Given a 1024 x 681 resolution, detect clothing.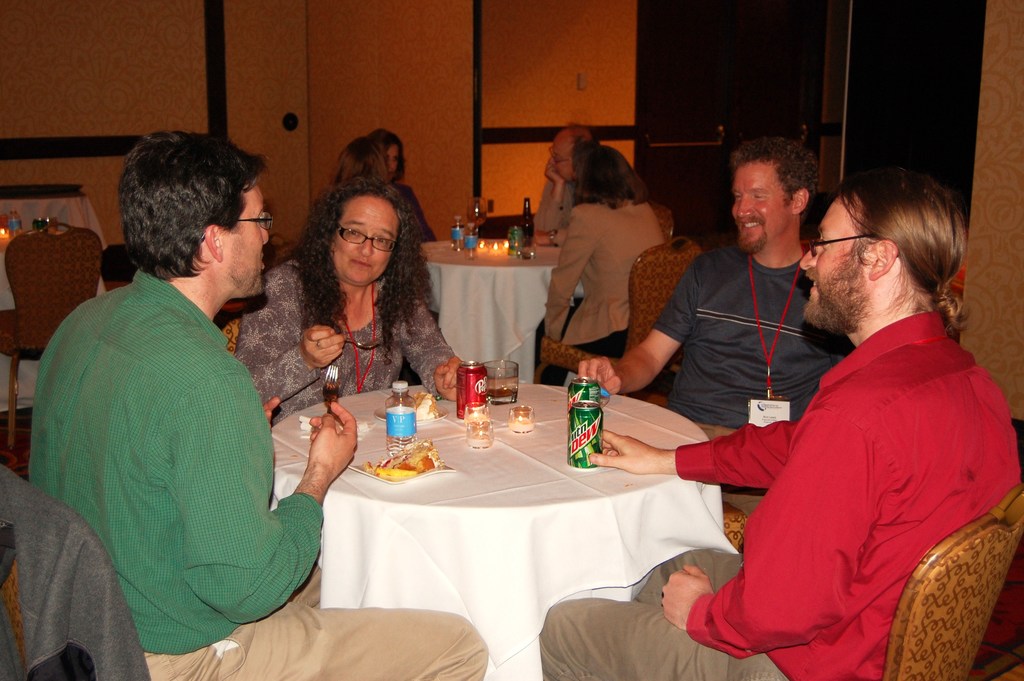
(239, 249, 450, 425).
